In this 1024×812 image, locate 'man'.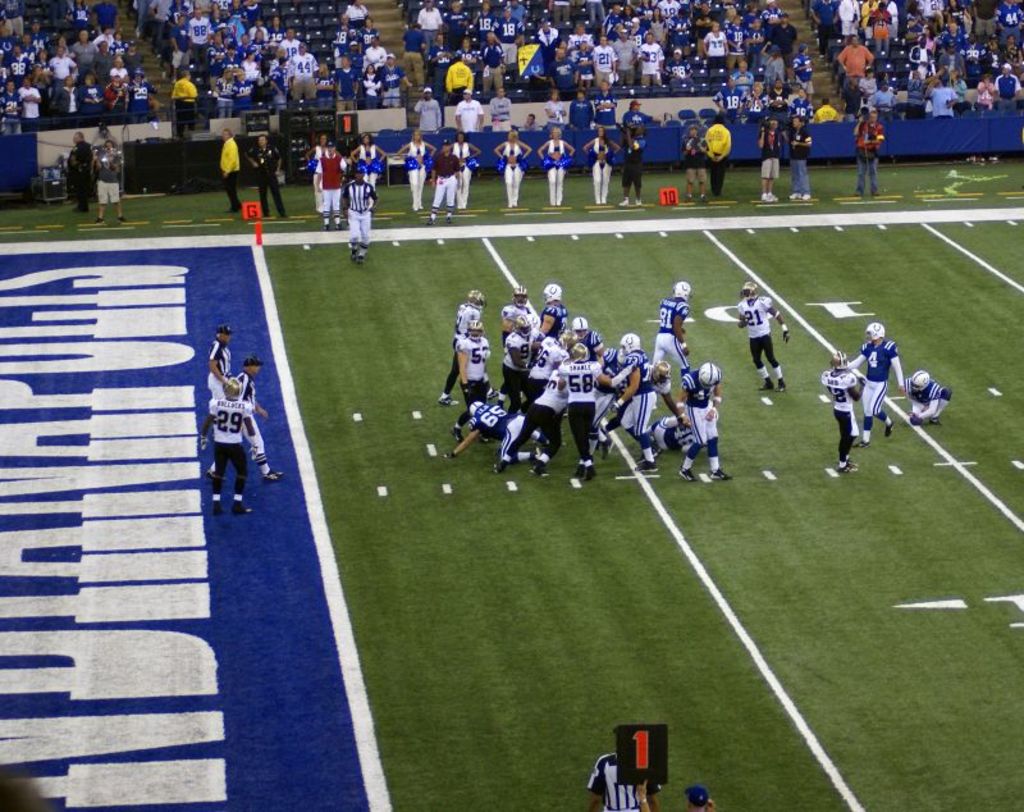
Bounding box: left=229, top=67, right=251, bottom=110.
